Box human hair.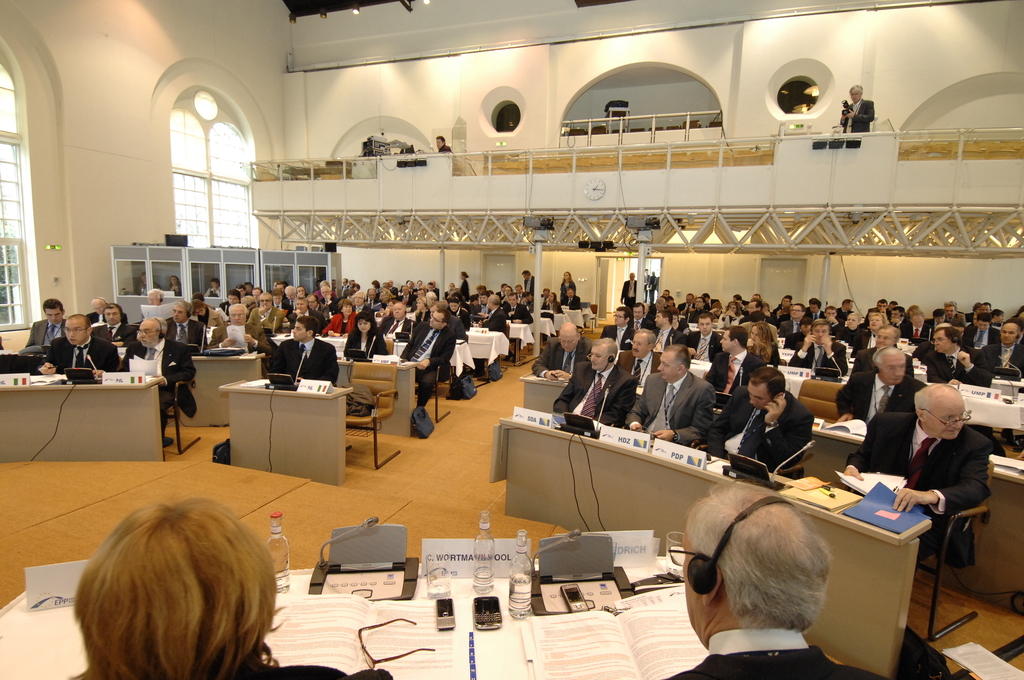
crop(685, 480, 829, 630).
